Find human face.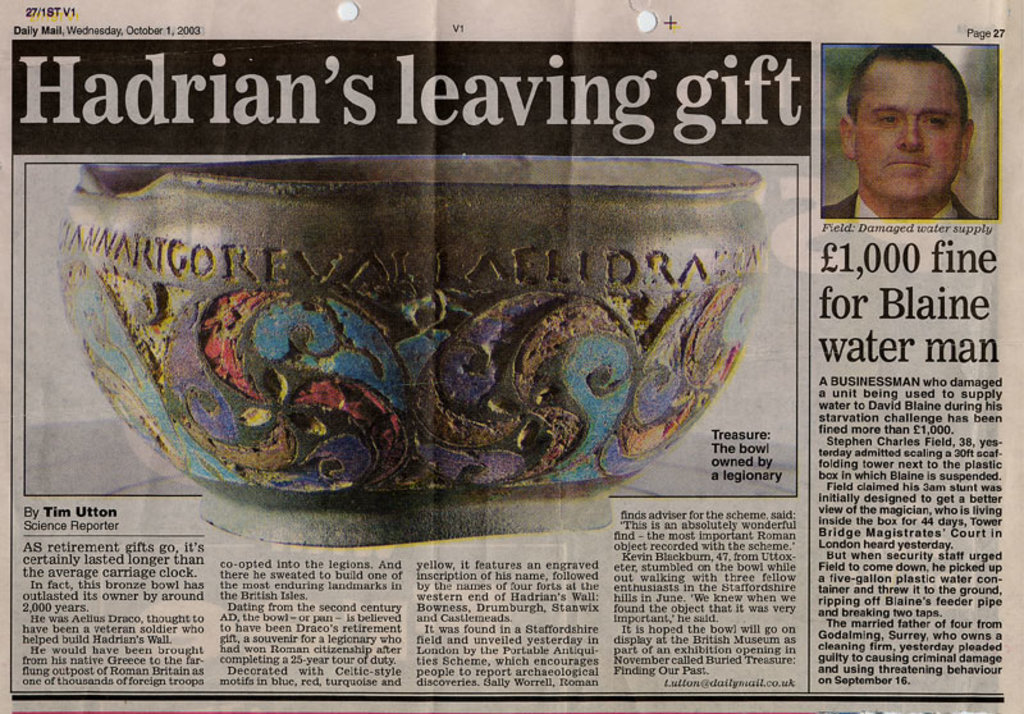
box(852, 64, 968, 206).
